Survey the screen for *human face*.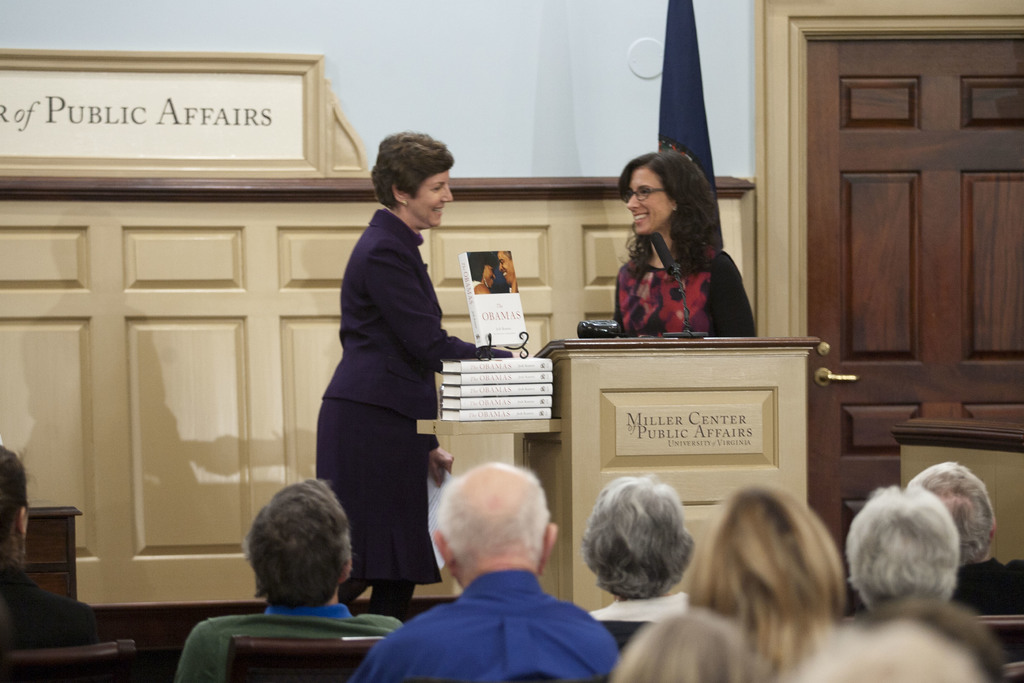
Survey found: BBox(410, 169, 453, 226).
